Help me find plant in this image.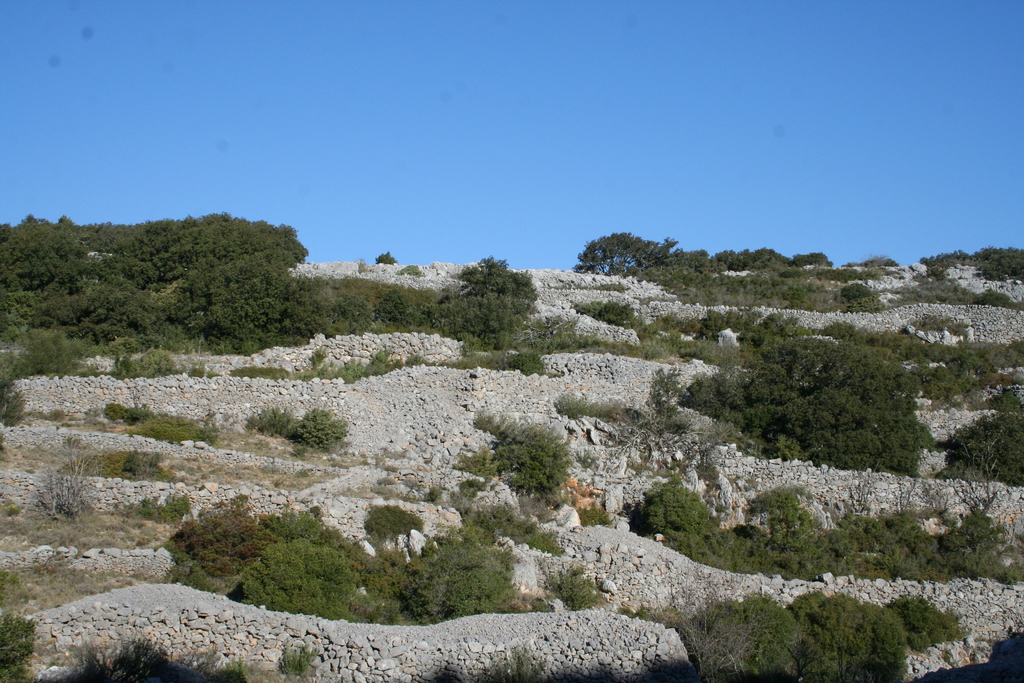
Found it: [0, 352, 25, 431].
